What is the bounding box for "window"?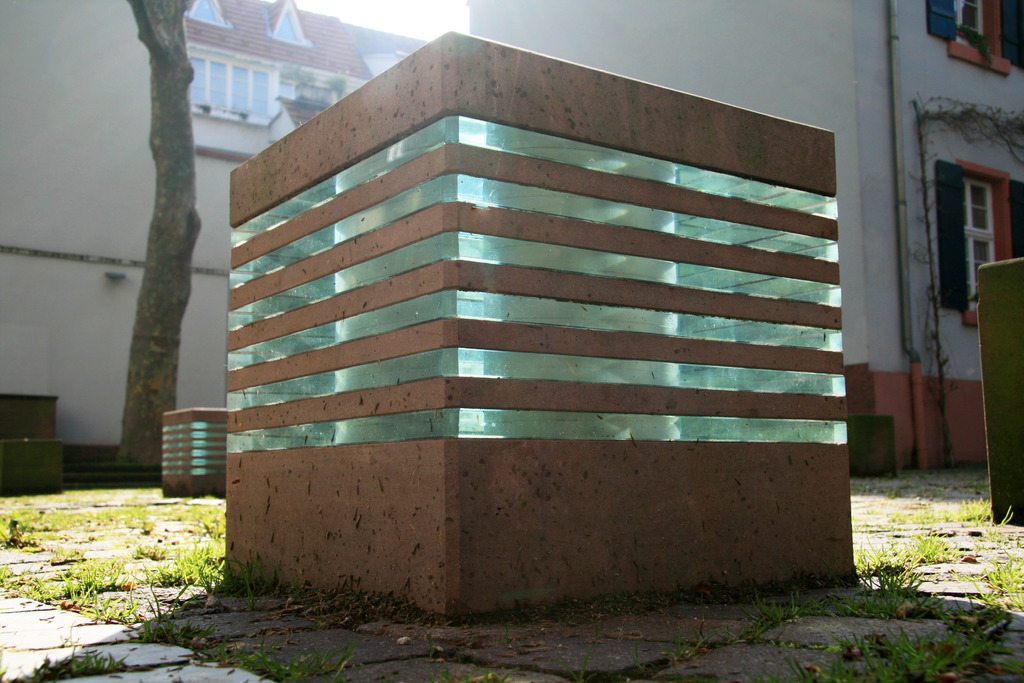
{"x1": 929, "y1": 0, "x2": 1012, "y2": 72}.
